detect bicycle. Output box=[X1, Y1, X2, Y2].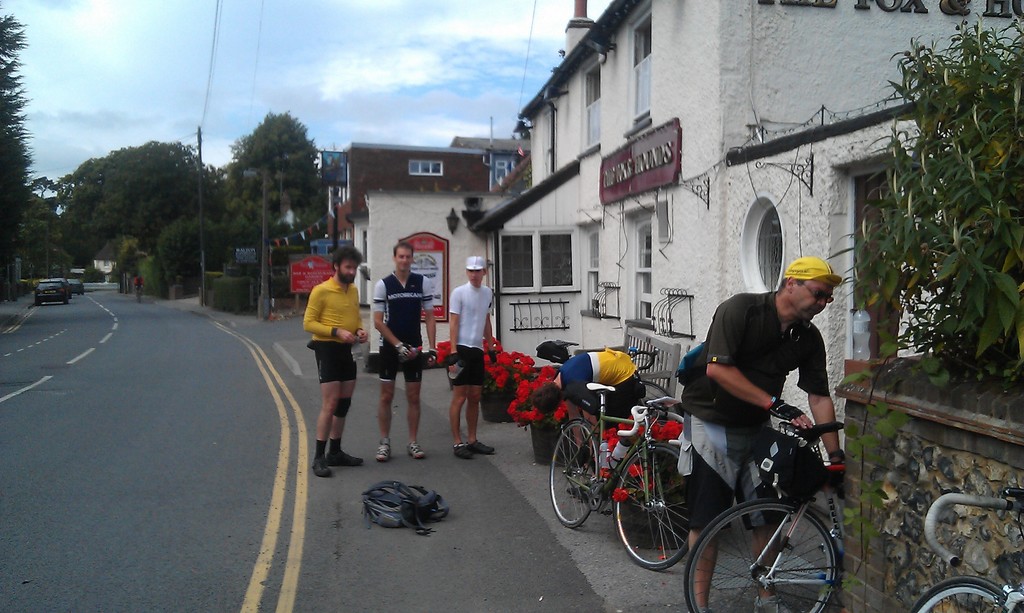
box=[907, 479, 1023, 612].
